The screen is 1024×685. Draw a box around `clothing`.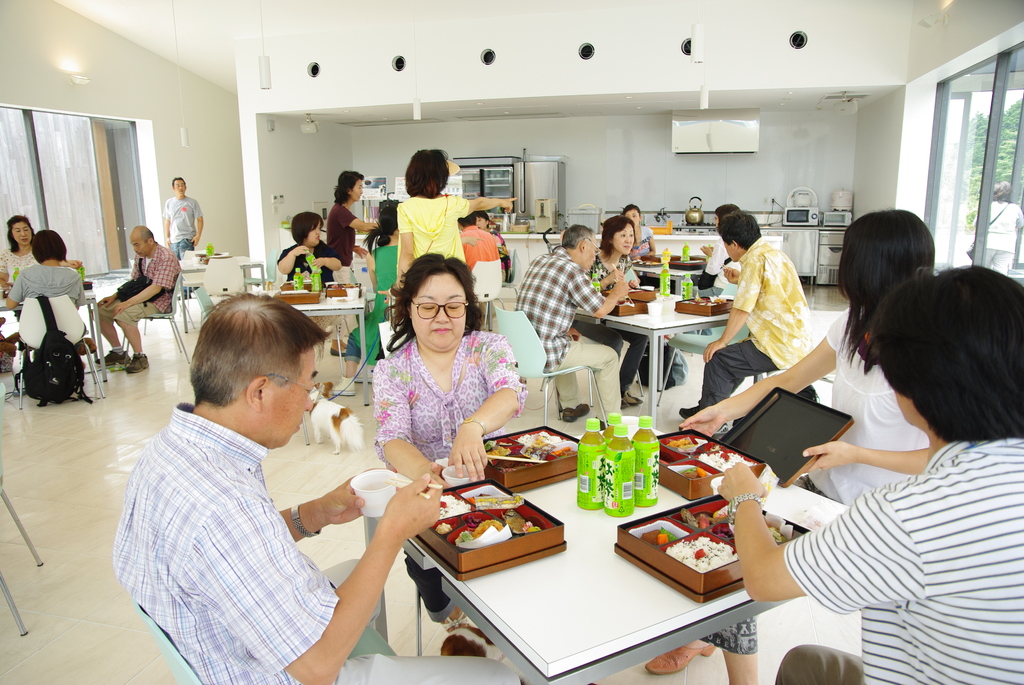
<box>374,329,530,613</box>.
